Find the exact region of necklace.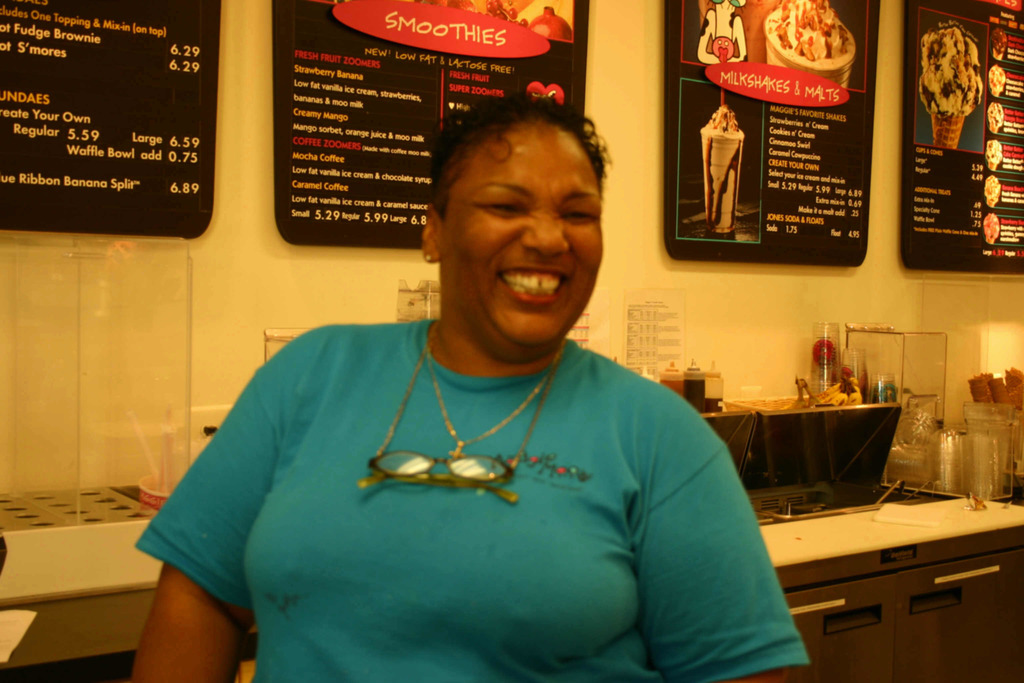
Exact region: Rect(436, 322, 565, 461).
